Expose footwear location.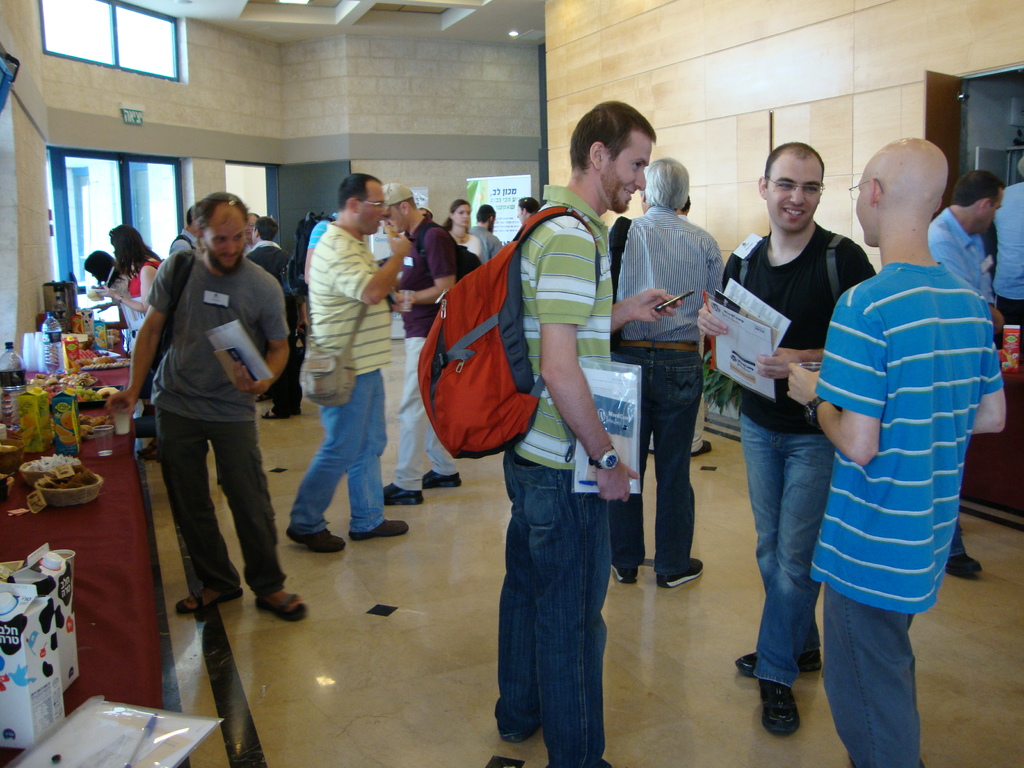
Exposed at 612 565 639 586.
